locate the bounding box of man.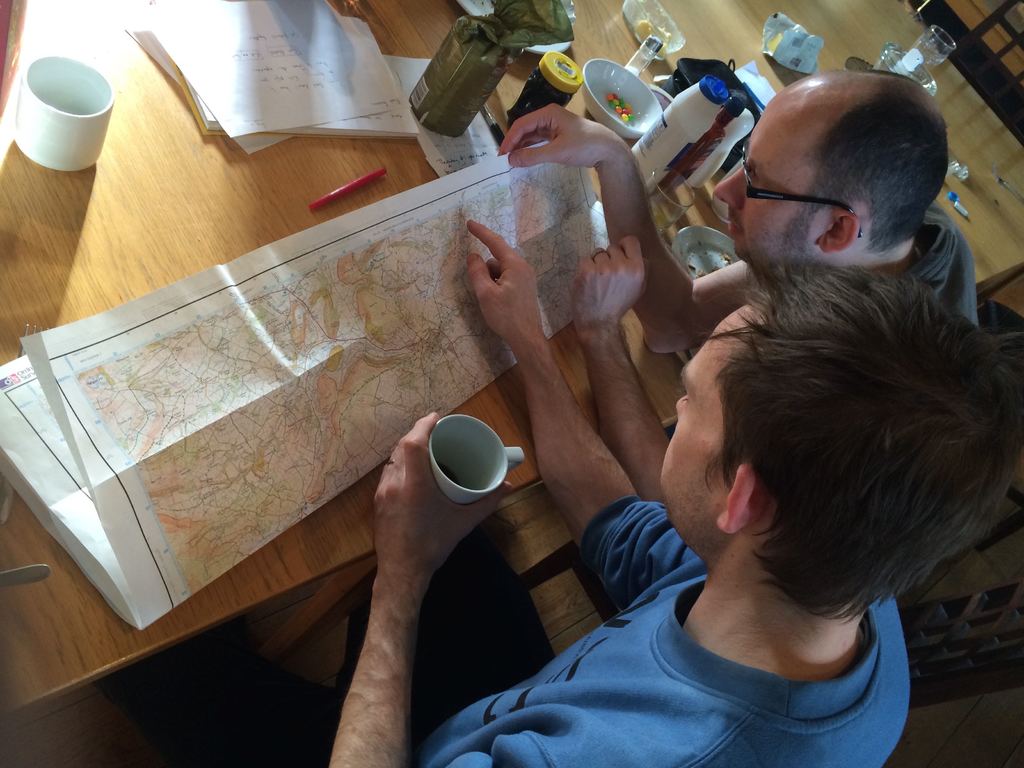
Bounding box: <region>499, 70, 994, 513</region>.
